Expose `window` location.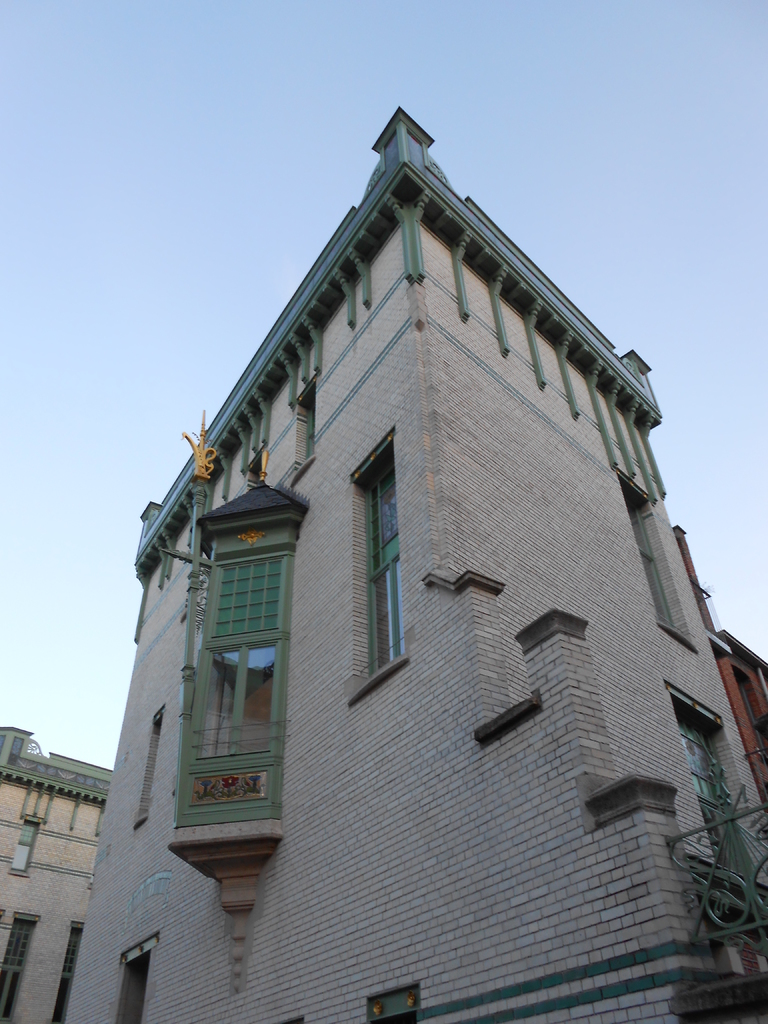
Exposed at {"left": 52, "top": 923, "right": 82, "bottom": 1023}.
